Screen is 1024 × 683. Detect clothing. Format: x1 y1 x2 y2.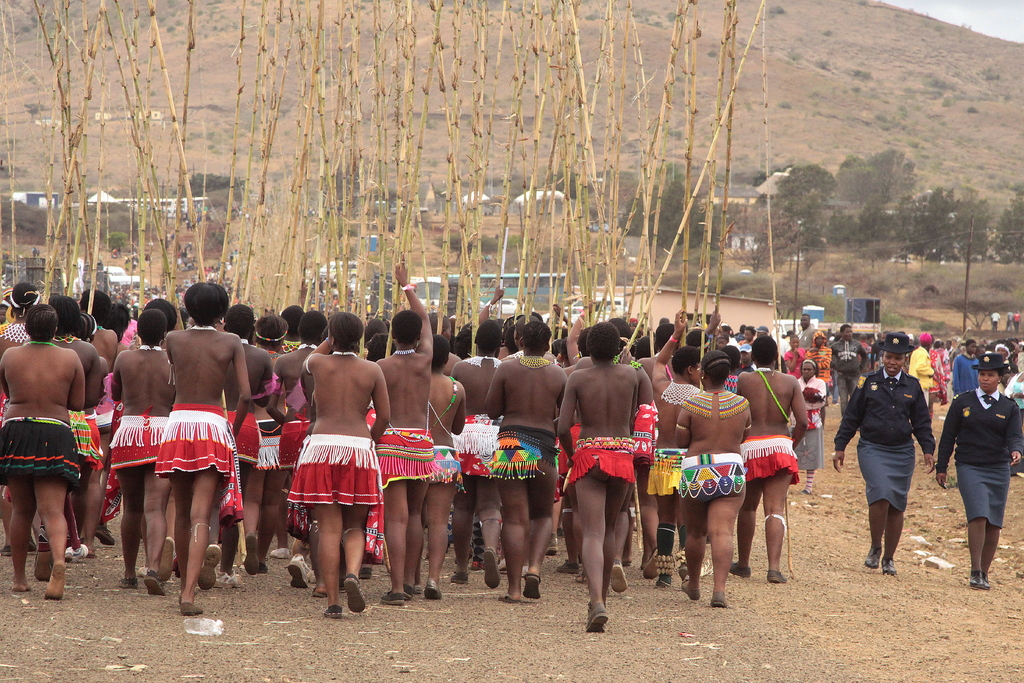
71 410 106 468.
